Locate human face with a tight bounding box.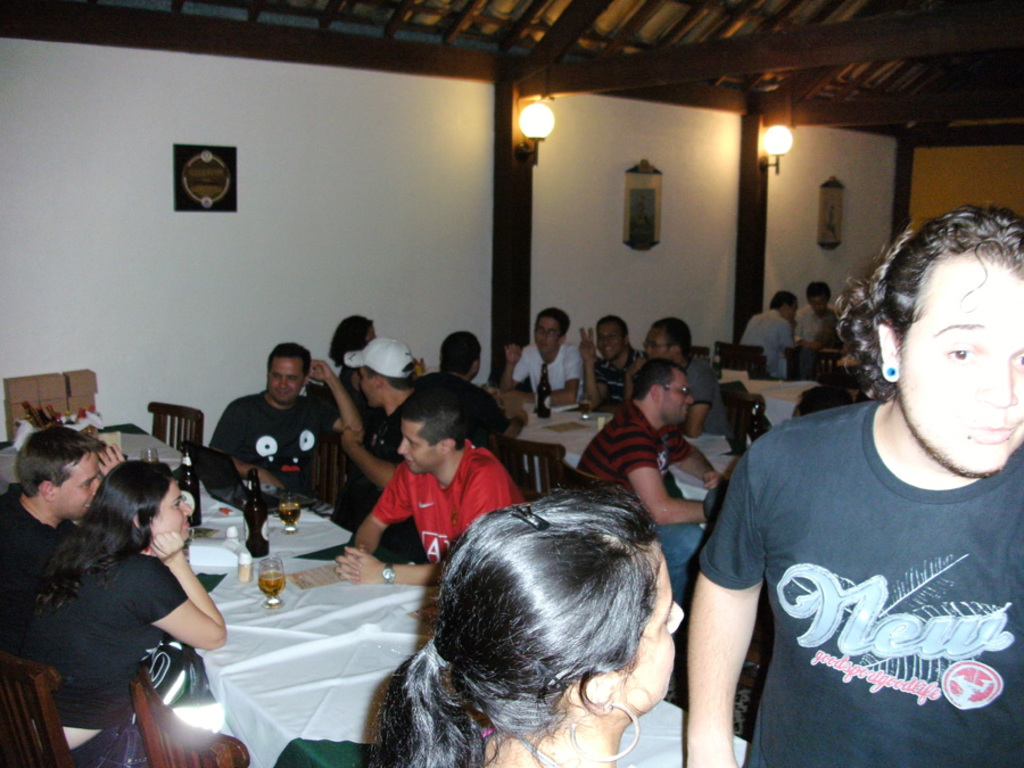
{"left": 661, "top": 369, "right": 693, "bottom": 423}.
